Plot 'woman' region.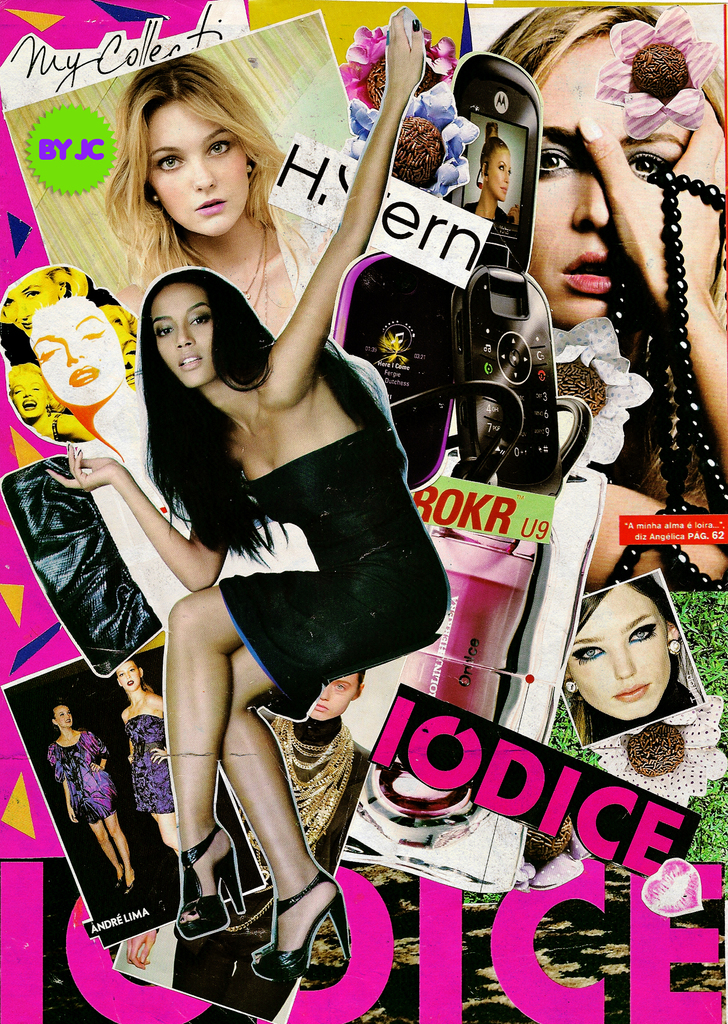
Plotted at Rect(102, 656, 211, 877).
